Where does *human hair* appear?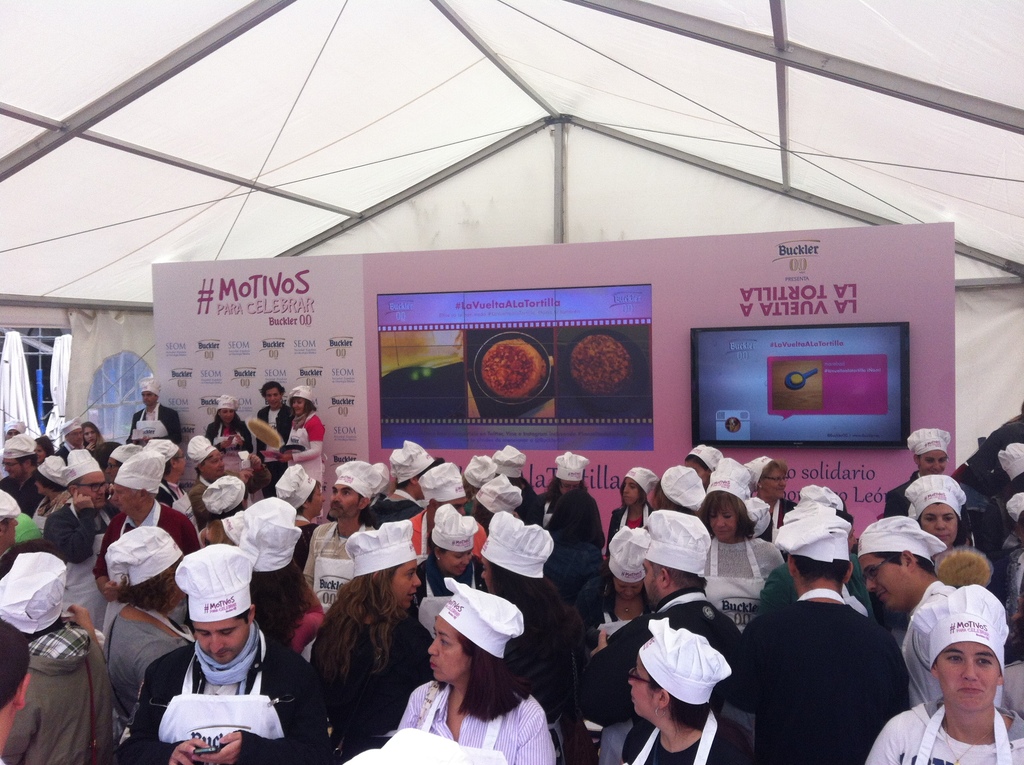
Appears at 646, 677, 710, 735.
